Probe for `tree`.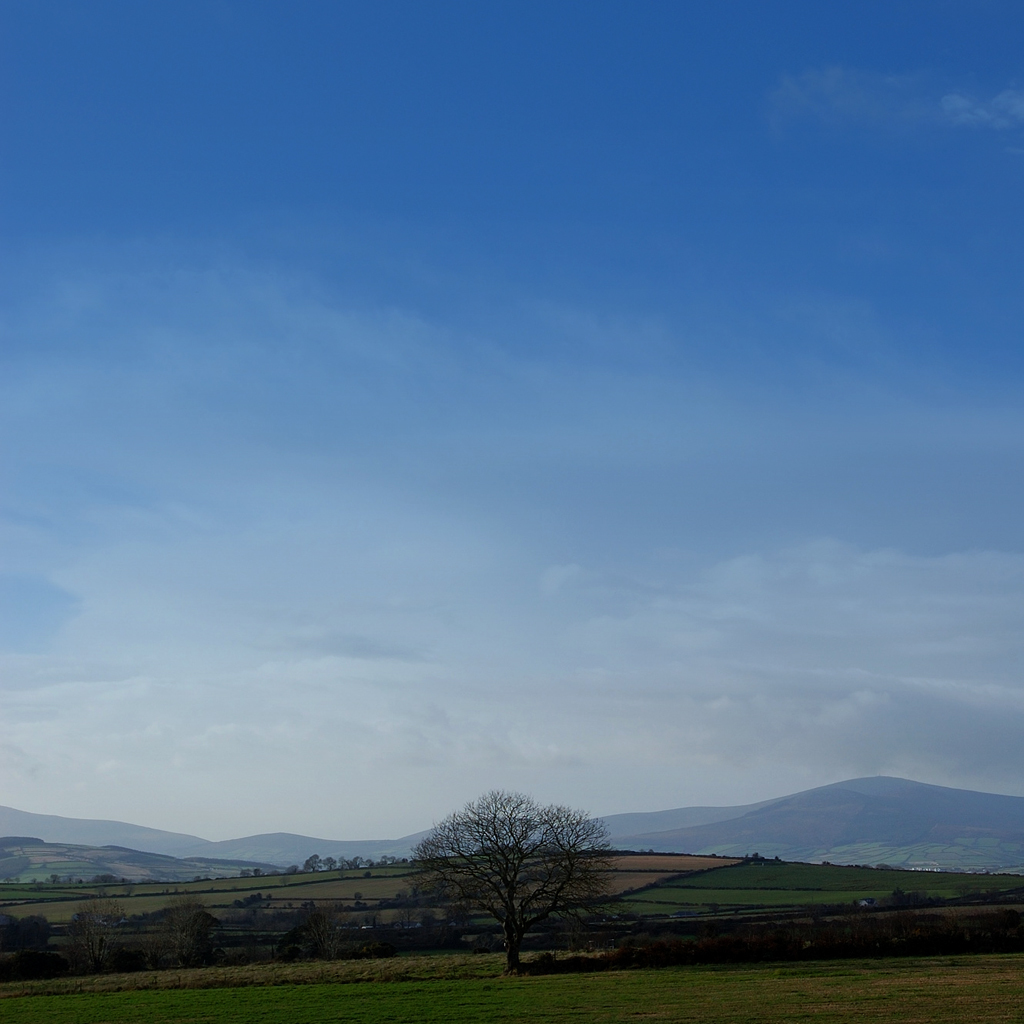
Probe result: (269,891,354,961).
